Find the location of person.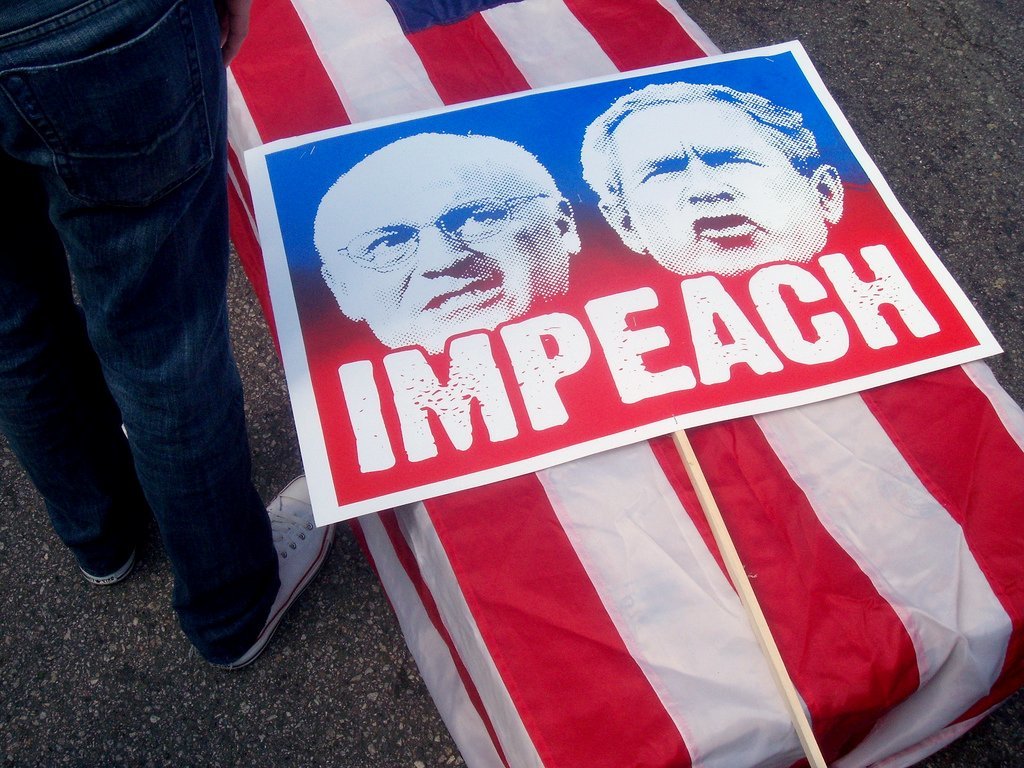
Location: bbox=[573, 78, 848, 280].
